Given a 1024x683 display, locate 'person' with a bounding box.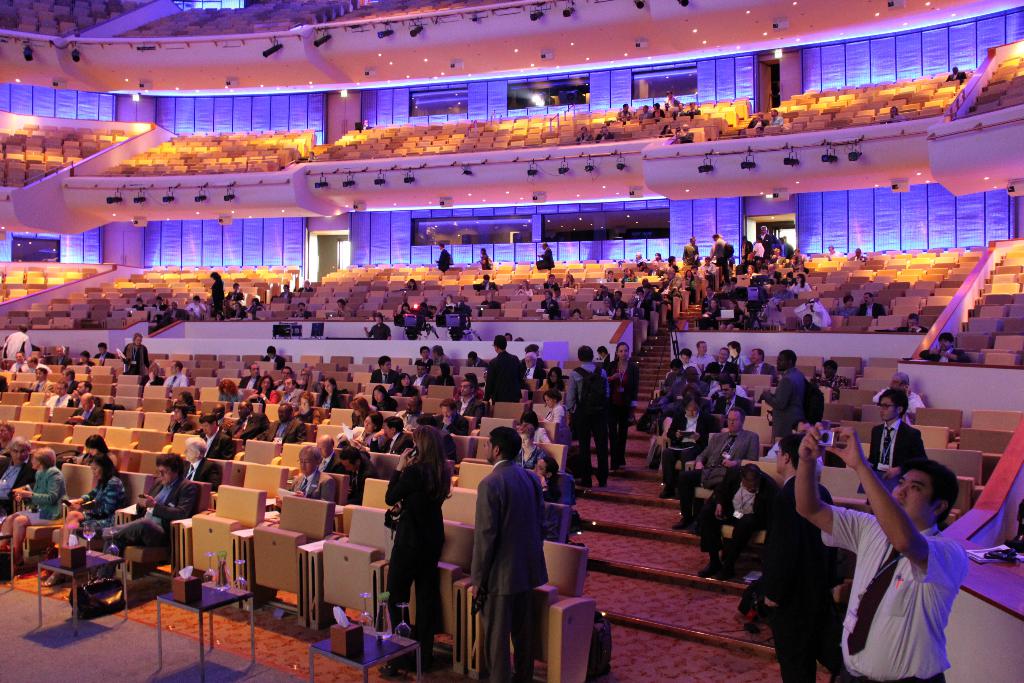
Located: (left=888, top=105, right=905, bottom=124).
